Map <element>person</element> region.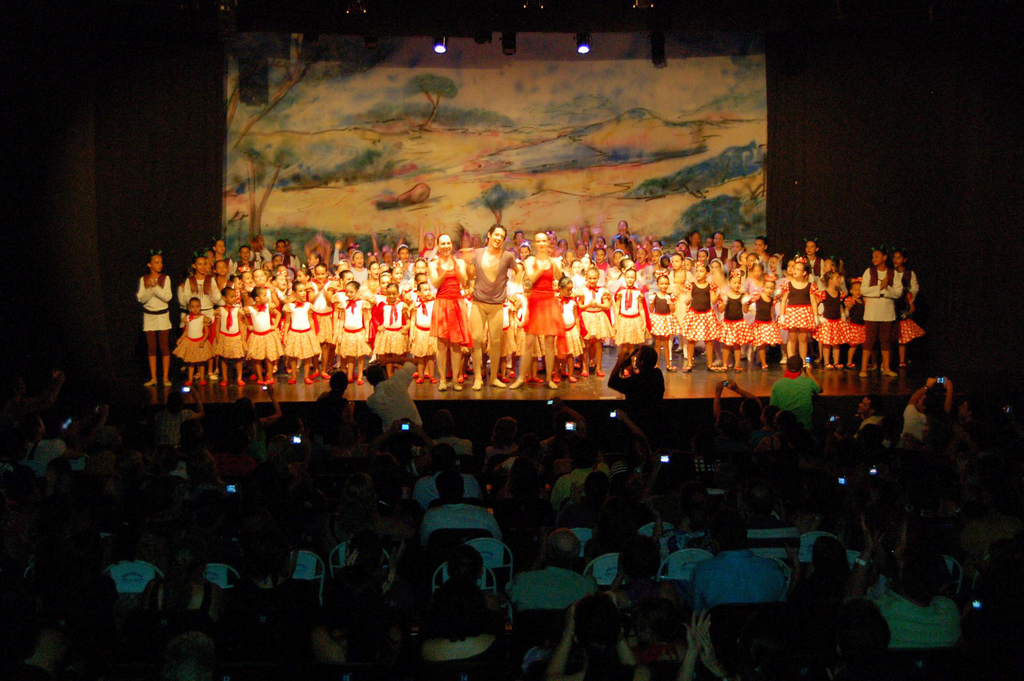
Mapped to (704,515,796,600).
